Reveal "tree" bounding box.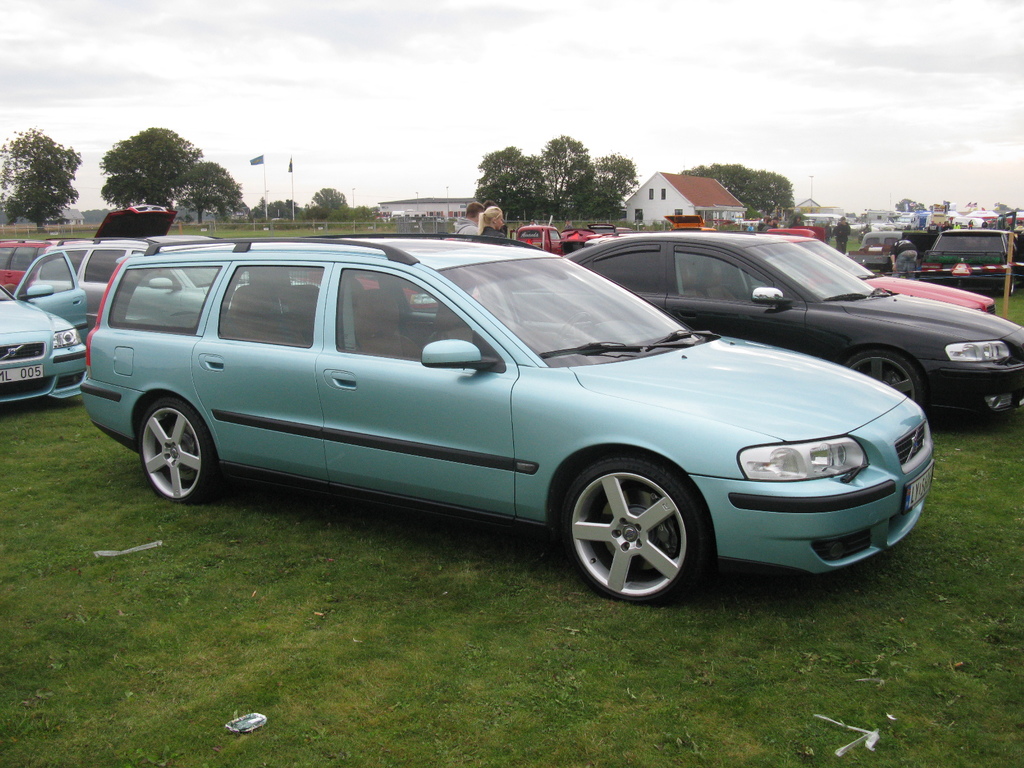
Revealed: (340, 205, 387, 222).
